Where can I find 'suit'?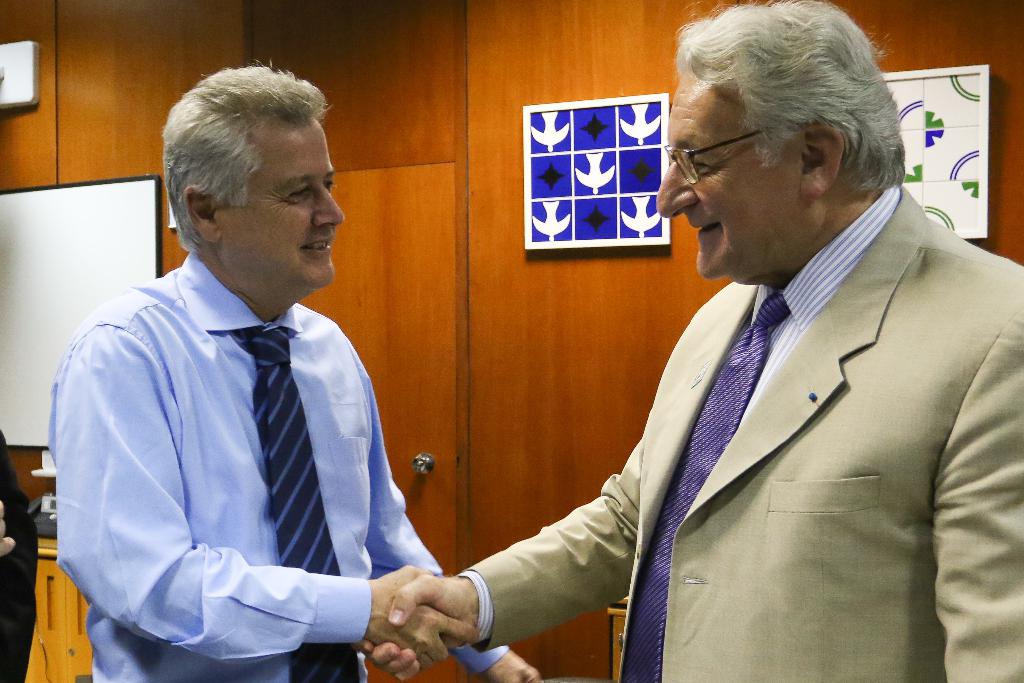
You can find it at select_region(481, 59, 977, 674).
